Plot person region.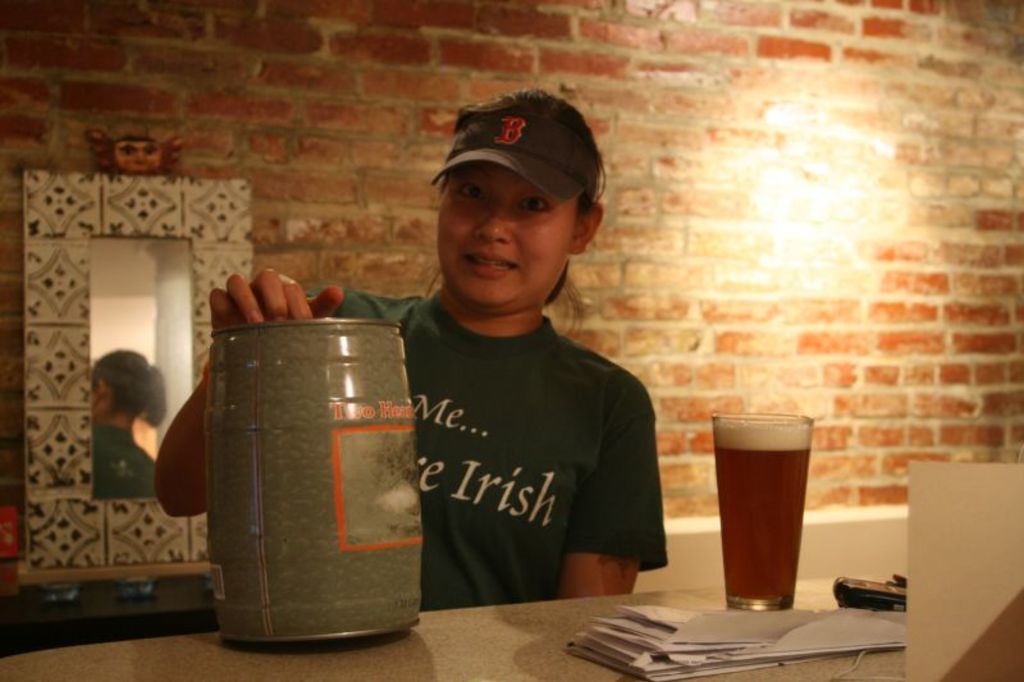
Plotted at <region>155, 84, 664, 605</region>.
